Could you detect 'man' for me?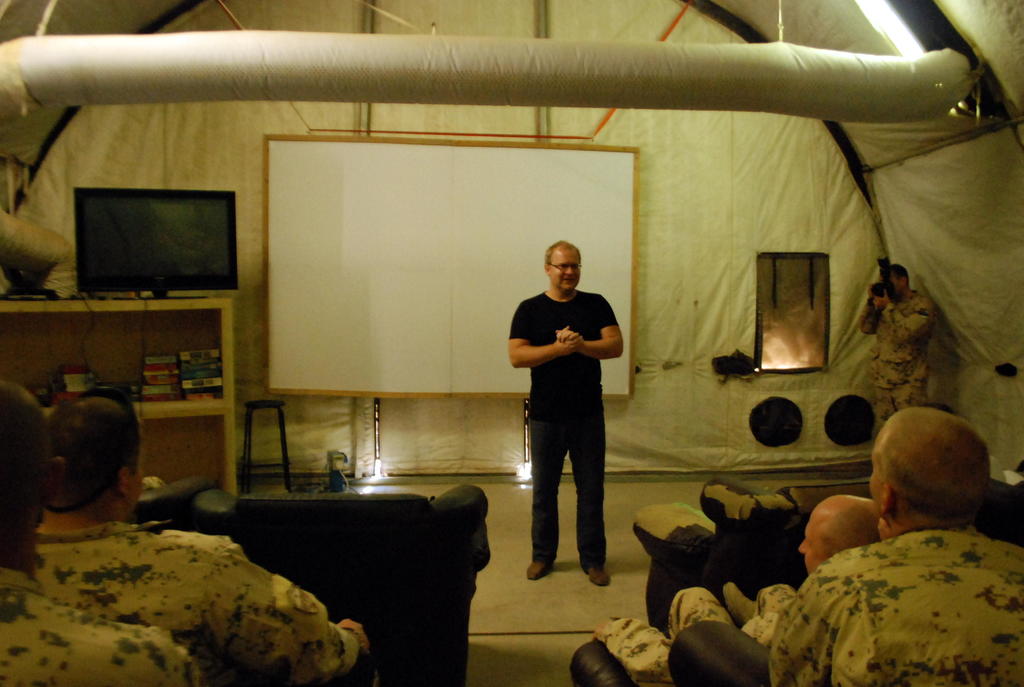
Detection result: {"x1": 499, "y1": 235, "x2": 632, "y2": 587}.
